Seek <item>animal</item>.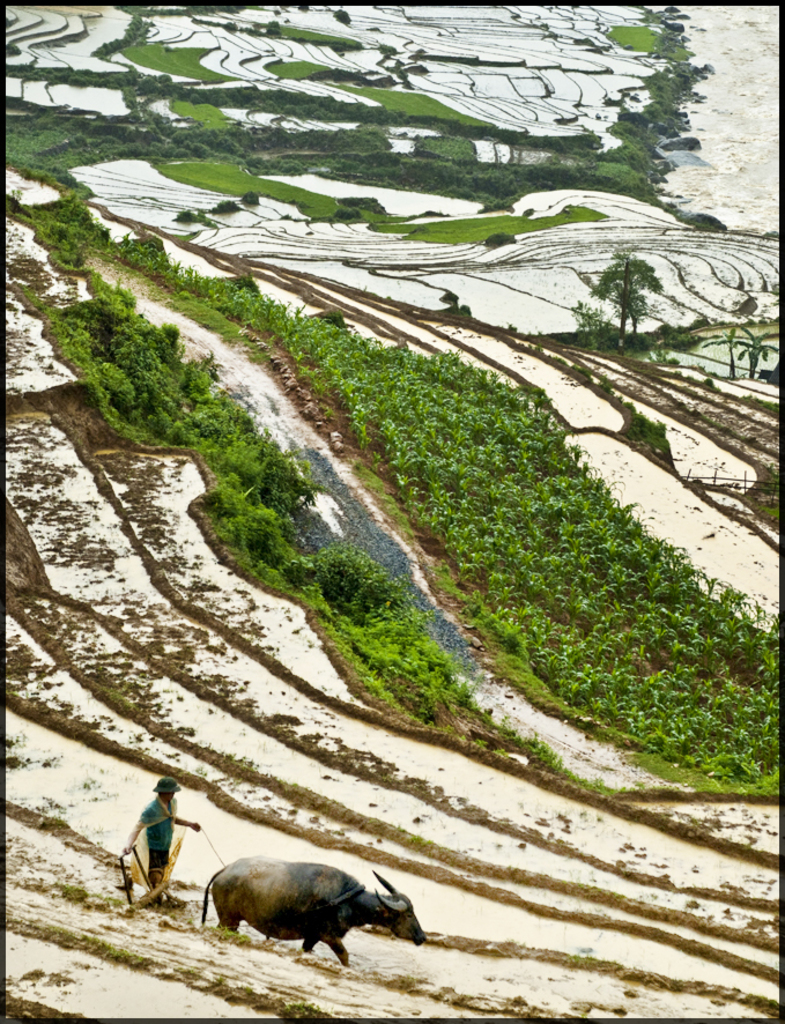
region(201, 861, 424, 972).
